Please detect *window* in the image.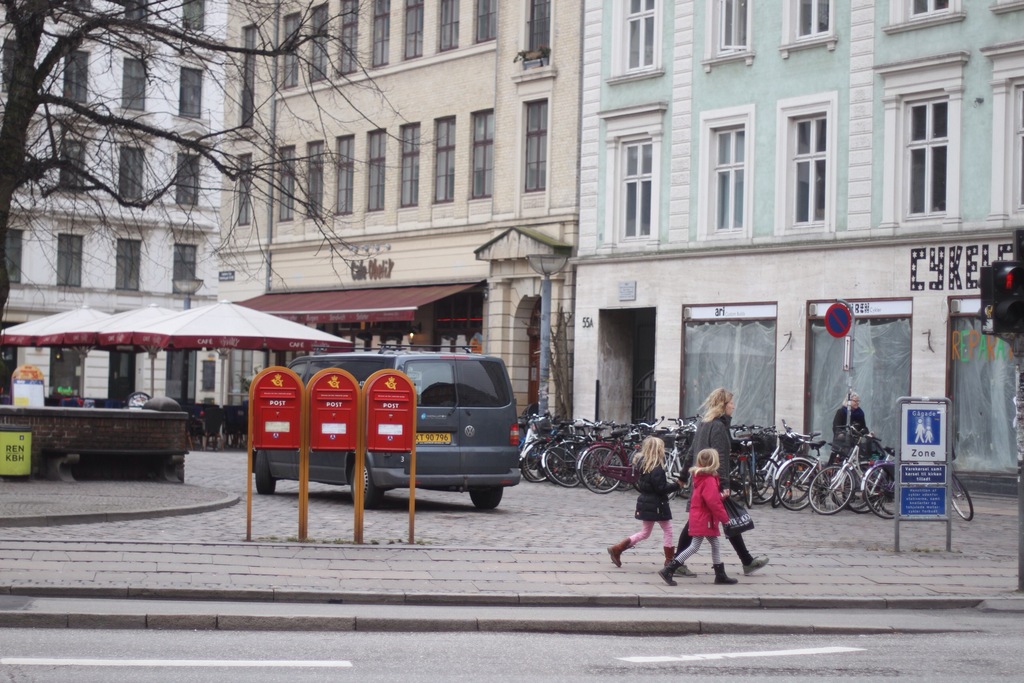
(783, 86, 838, 227).
